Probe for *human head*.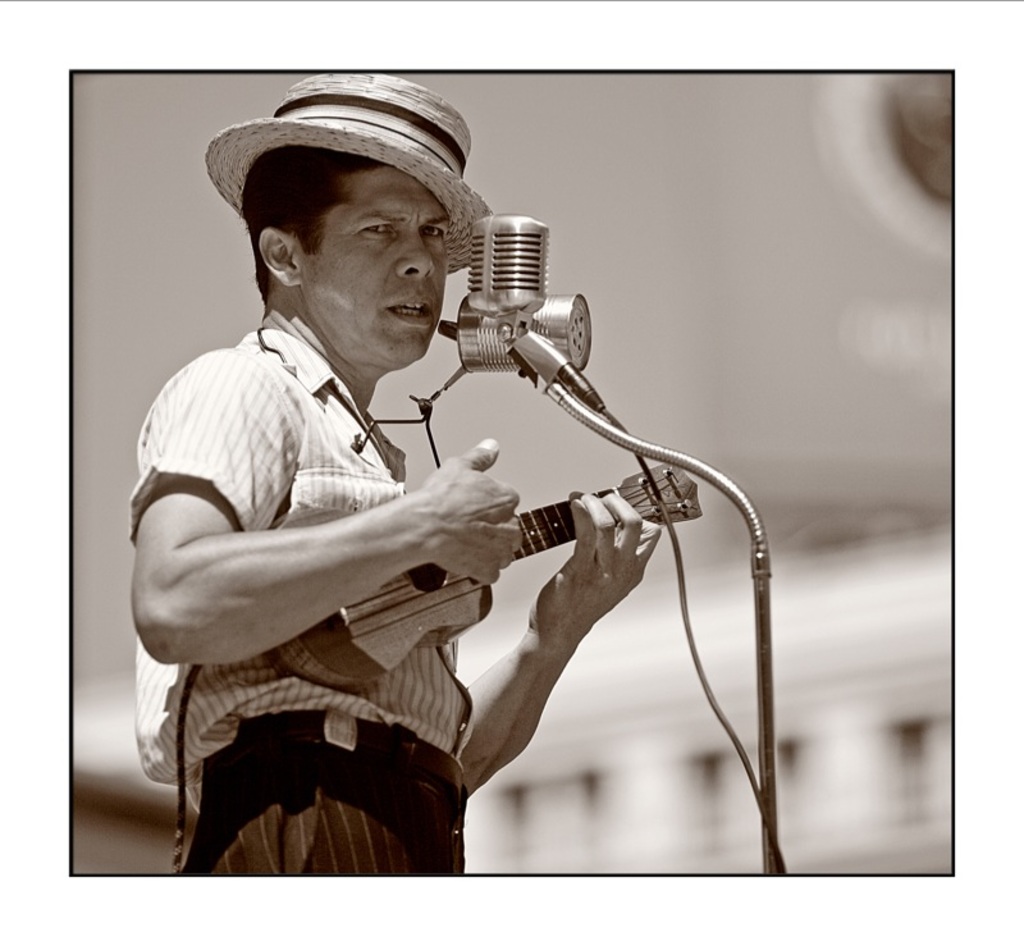
Probe result: [214, 100, 483, 371].
